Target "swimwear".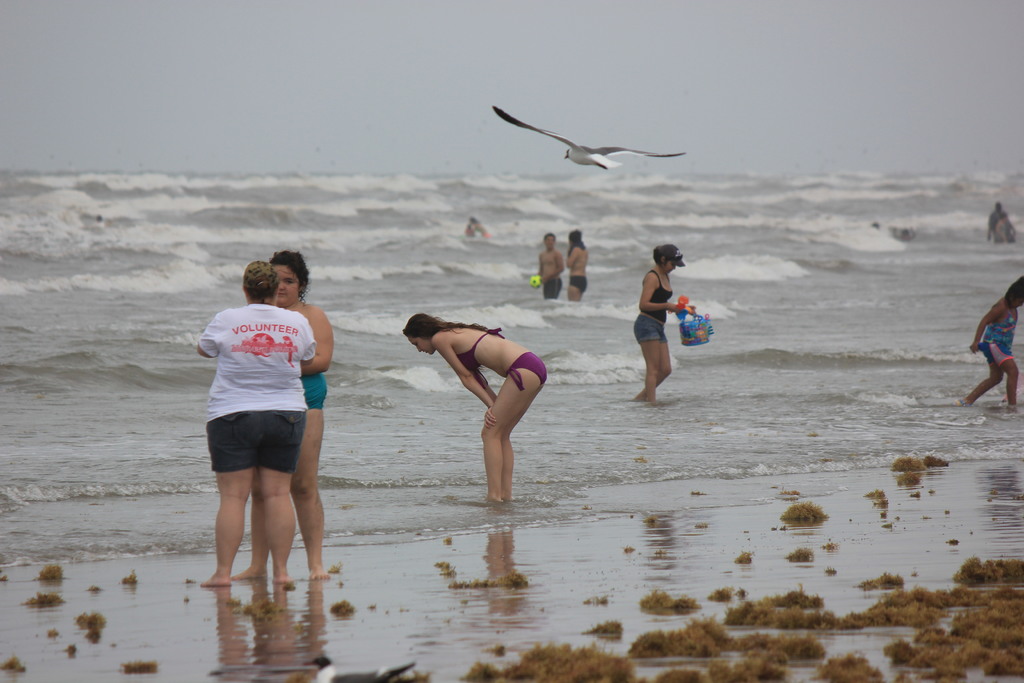
Target region: <bbox>570, 274, 588, 293</bbox>.
